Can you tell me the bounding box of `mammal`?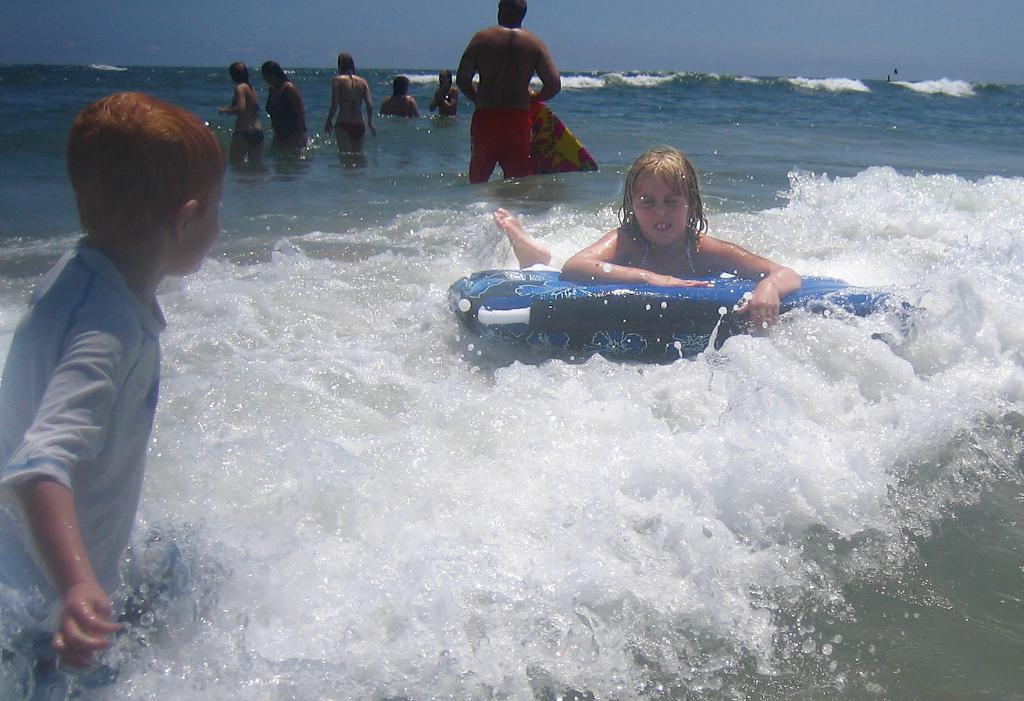
<bbox>457, 0, 560, 180</bbox>.
